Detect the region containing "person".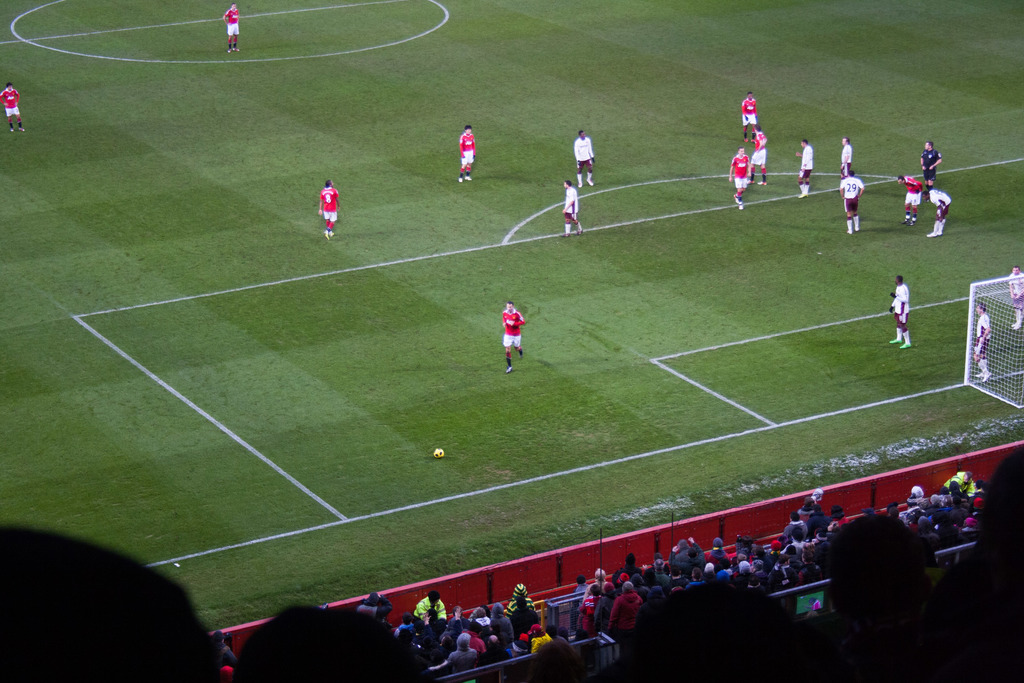
region(1, 79, 28, 136).
